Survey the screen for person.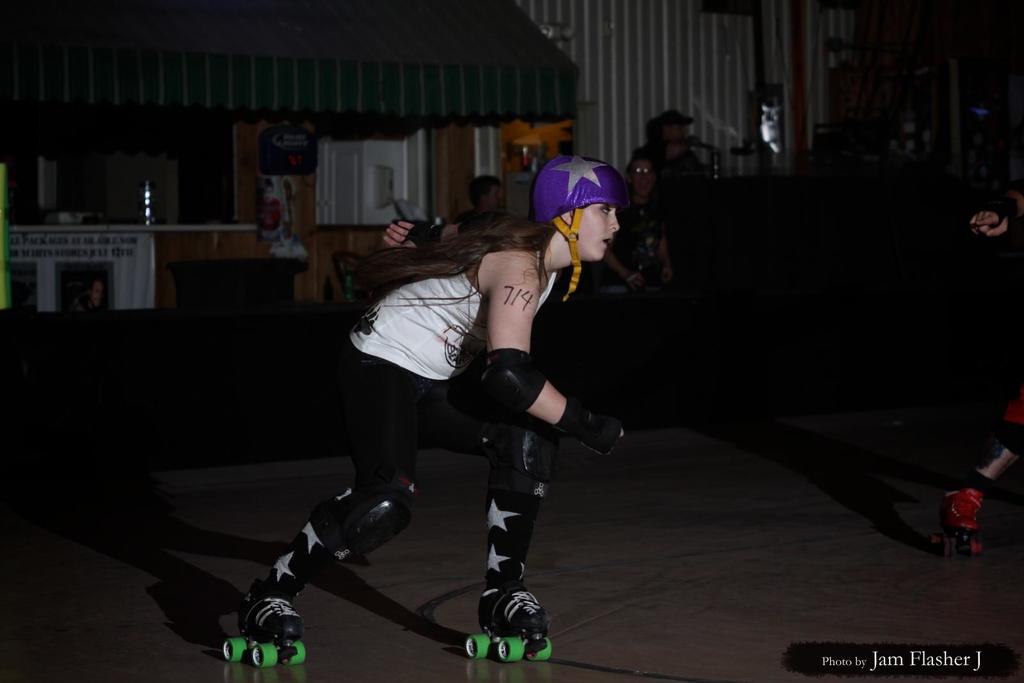
Survey found: crop(938, 173, 1023, 556).
